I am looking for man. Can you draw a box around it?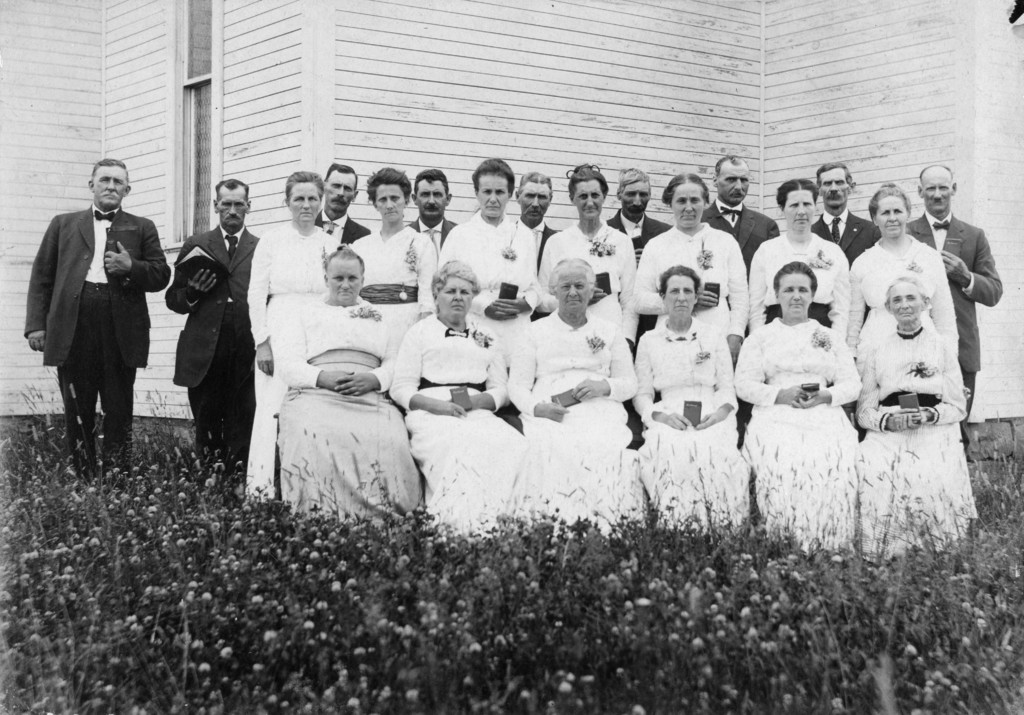
Sure, the bounding box is select_region(515, 172, 551, 319).
